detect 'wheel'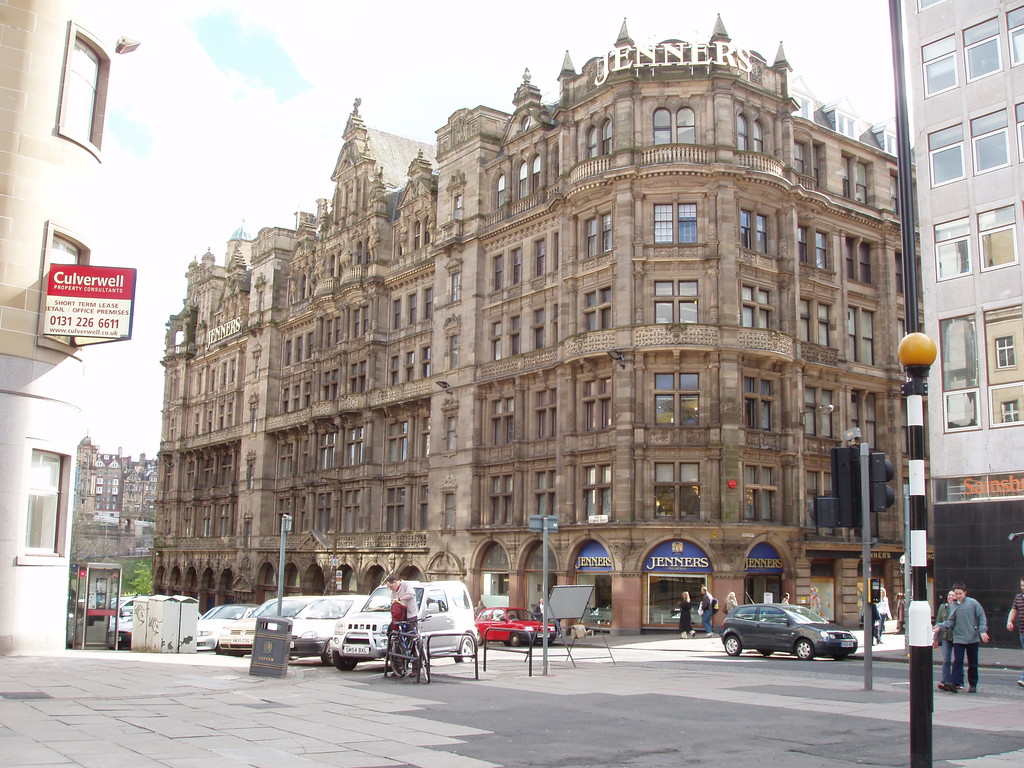
333/653/356/671
